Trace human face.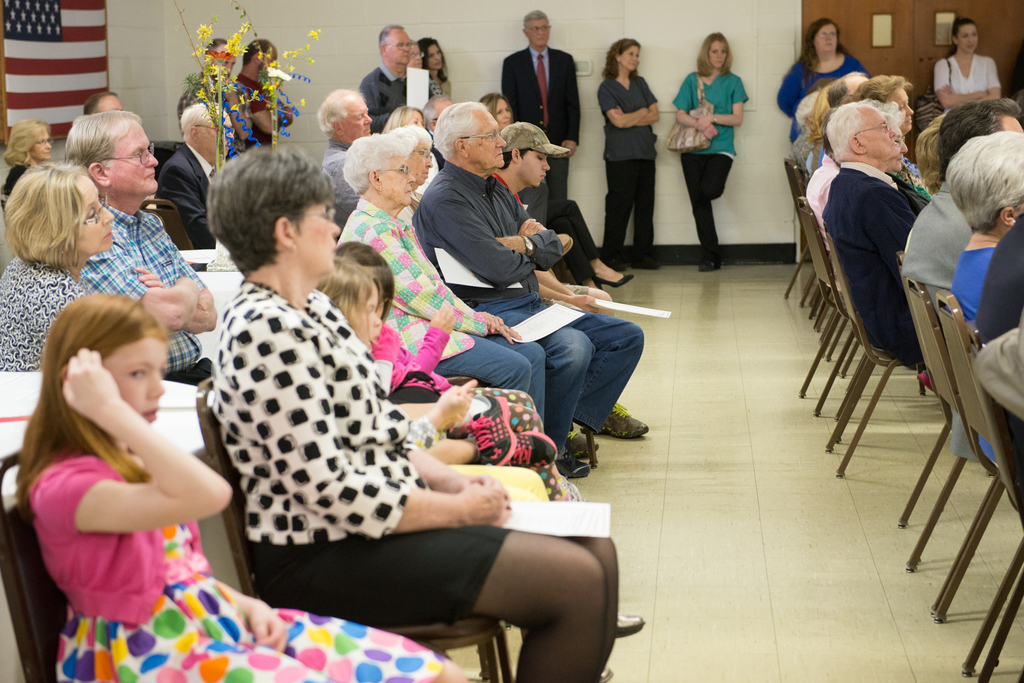
Traced to 378/156/413/207.
